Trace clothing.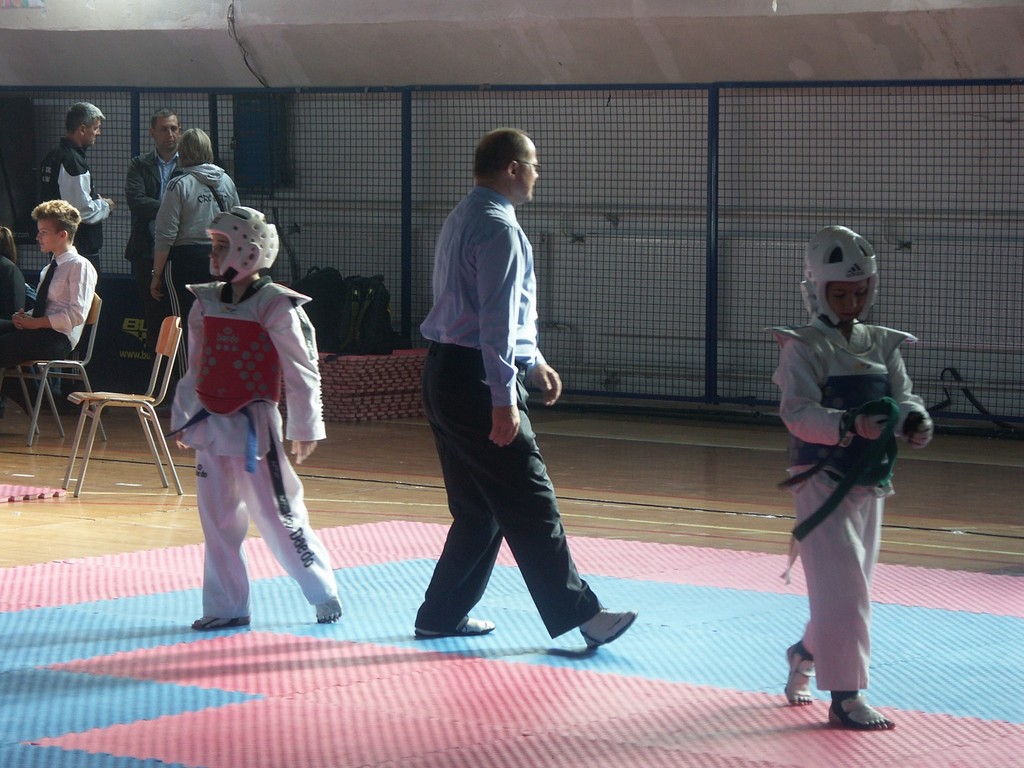
Traced to detection(411, 184, 607, 639).
